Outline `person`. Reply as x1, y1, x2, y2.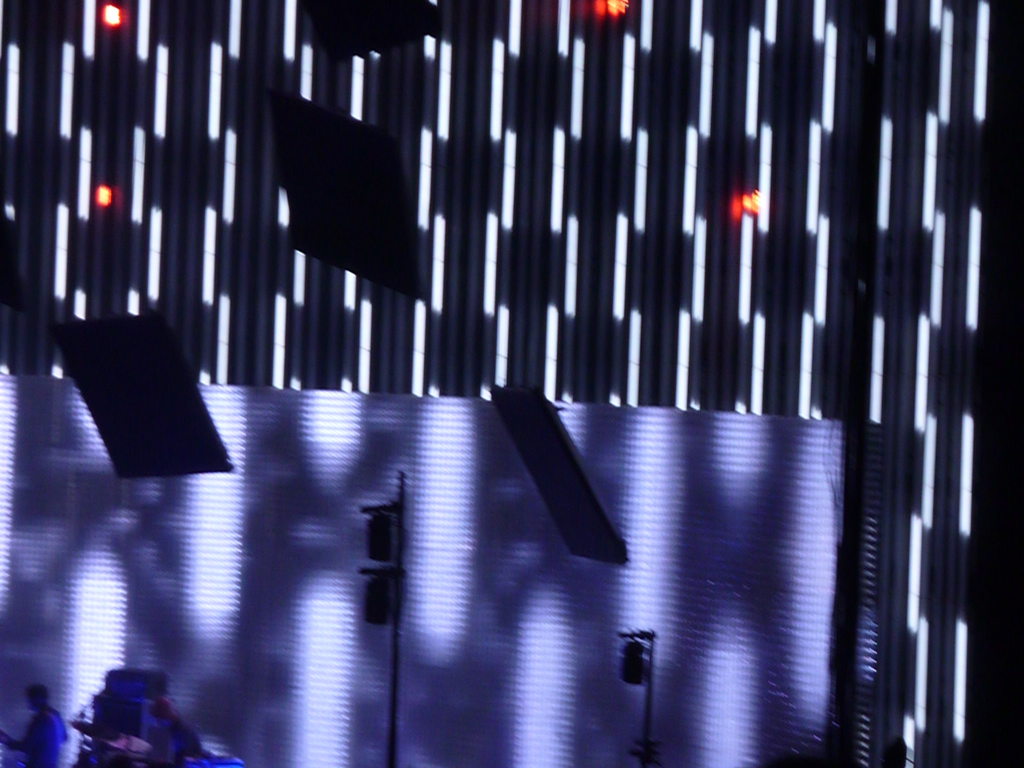
148, 699, 207, 767.
